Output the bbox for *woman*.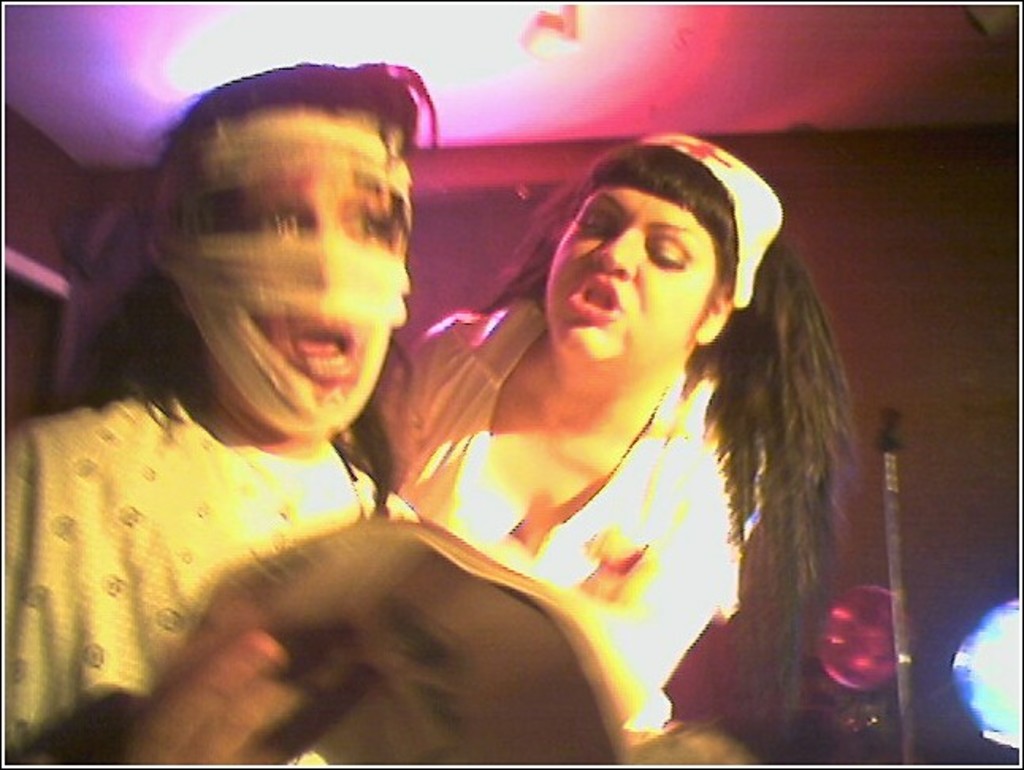
detection(353, 132, 854, 734).
